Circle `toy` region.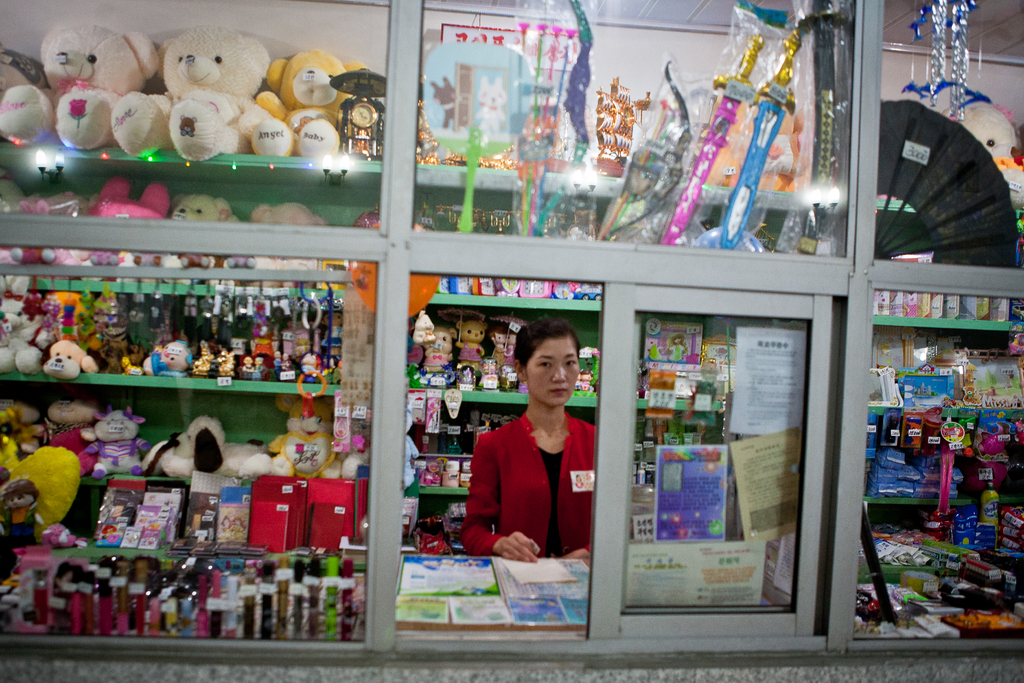
Region: [671, 334, 685, 363].
